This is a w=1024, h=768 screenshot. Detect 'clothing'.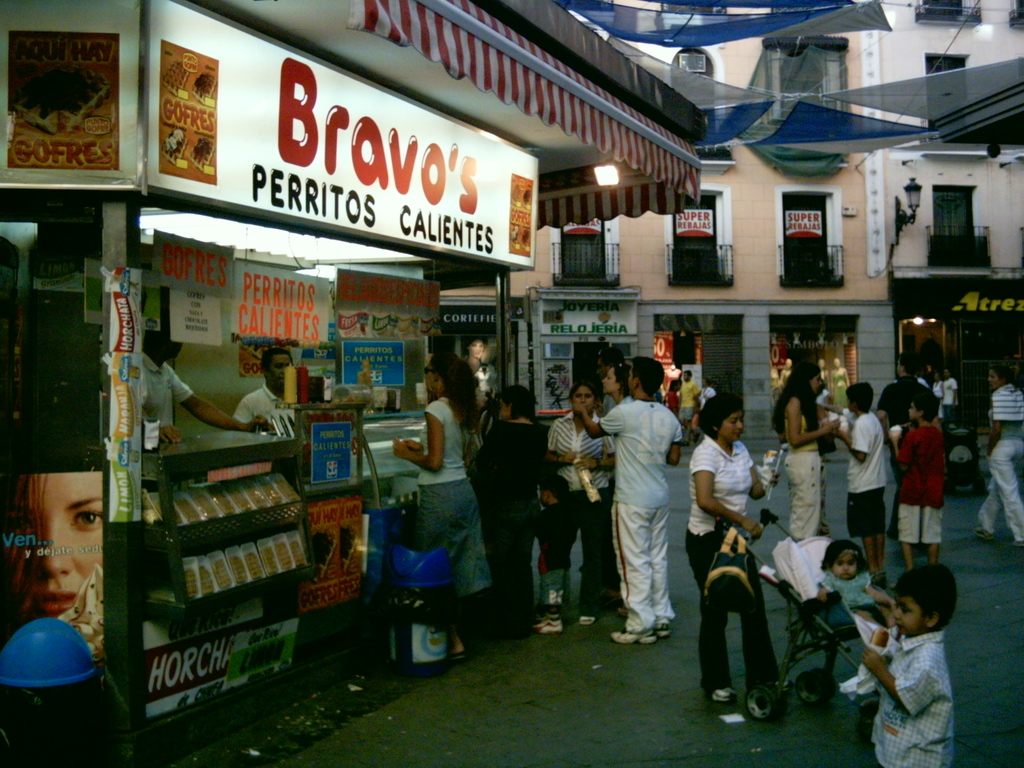
rect(815, 566, 887, 638).
